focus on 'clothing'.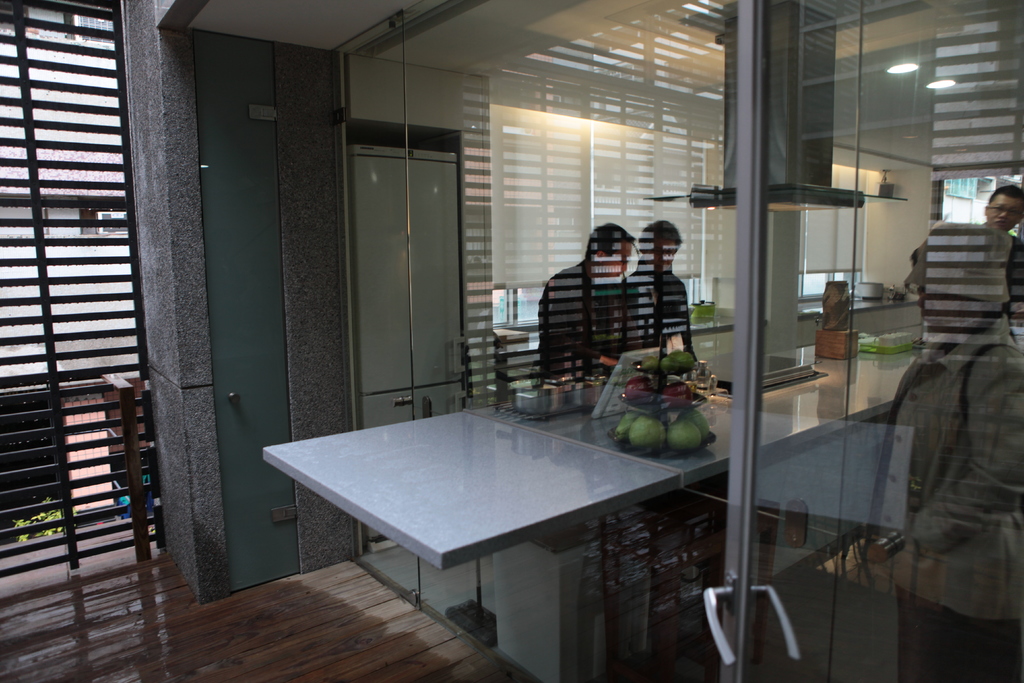
Focused at x1=632, y1=277, x2=692, y2=346.
